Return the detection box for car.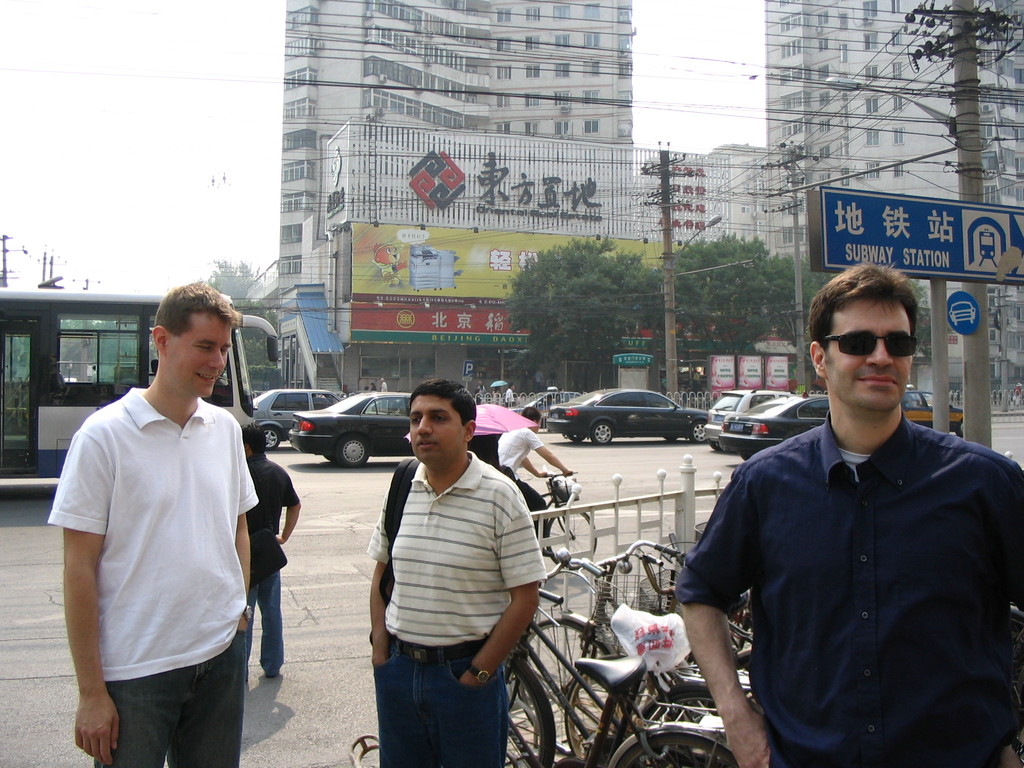
<bbox>292, 388, 424, 467</bbox>.
